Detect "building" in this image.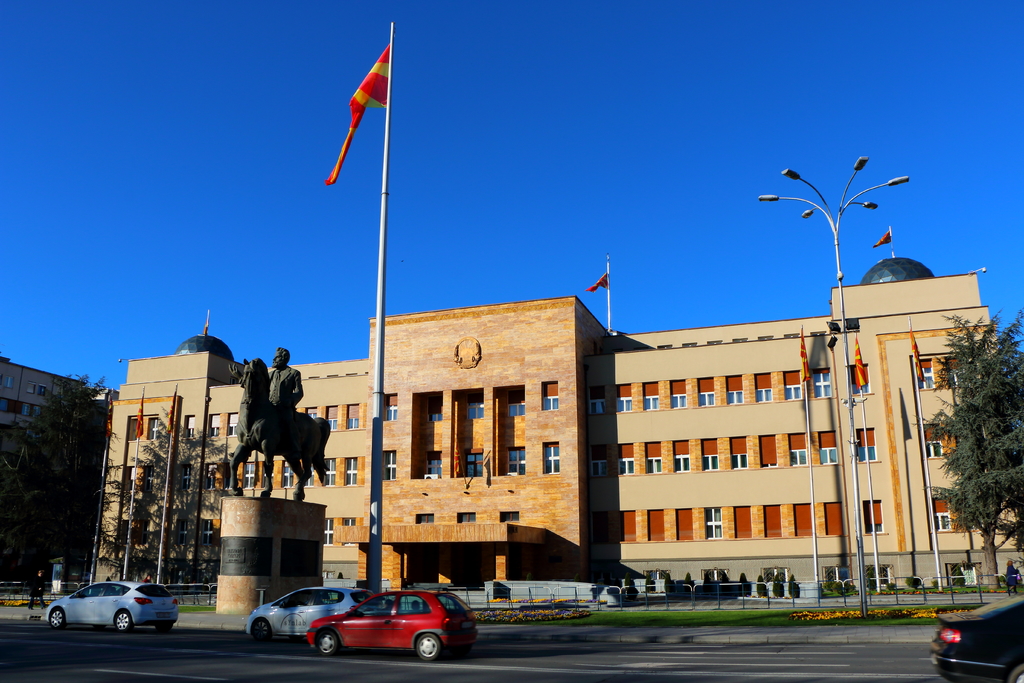
Detection: 94, 226, 1023, 586.
